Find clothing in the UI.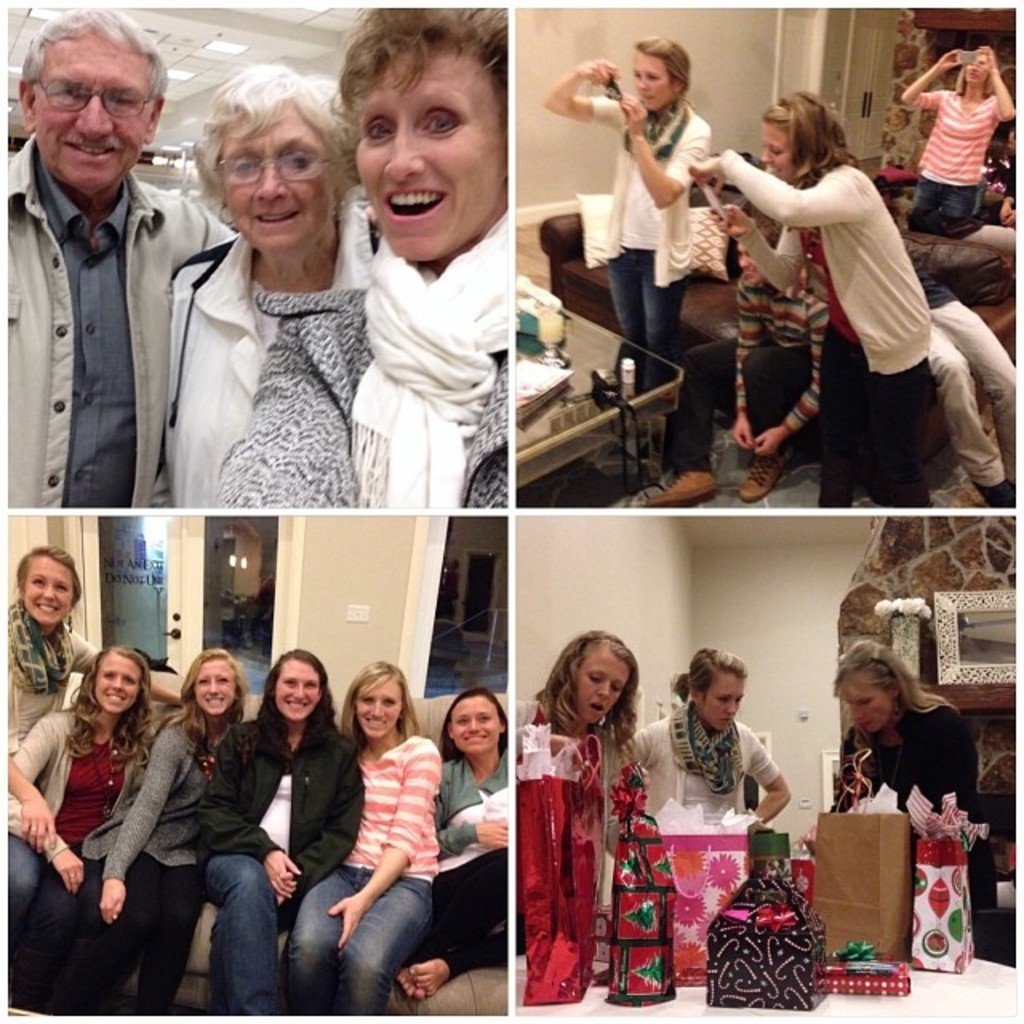
UI element at Rect(922, 91, 1003, 227).
